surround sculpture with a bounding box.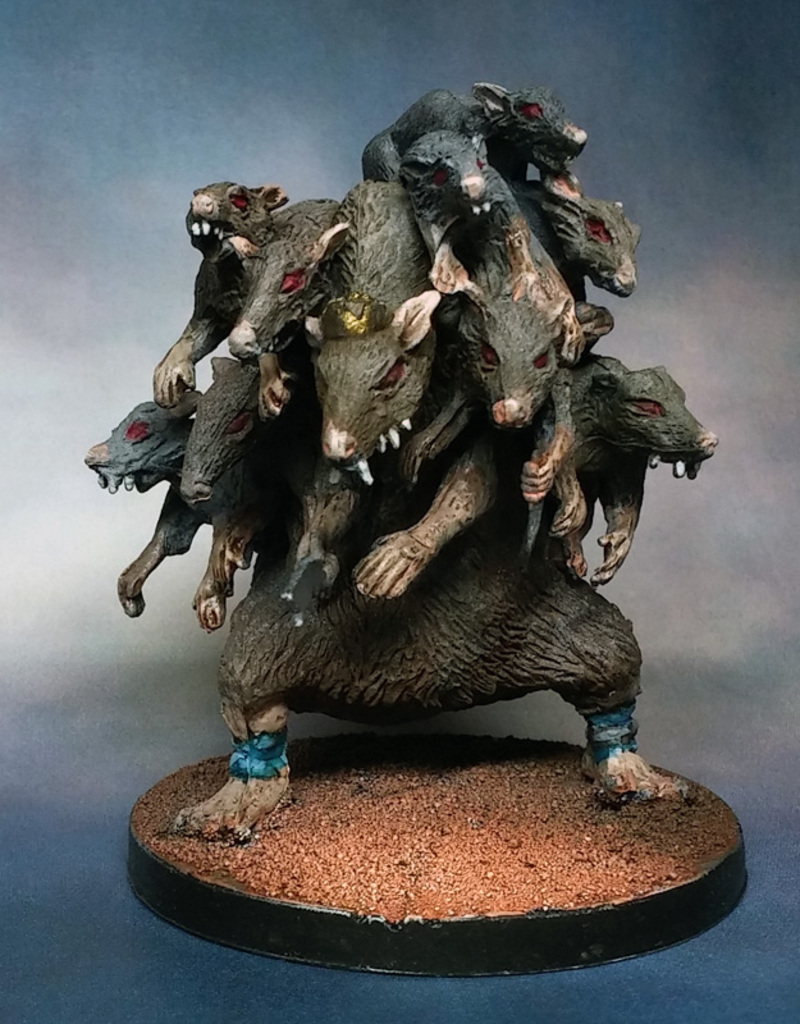
<box>91,106,708,842</box>.
